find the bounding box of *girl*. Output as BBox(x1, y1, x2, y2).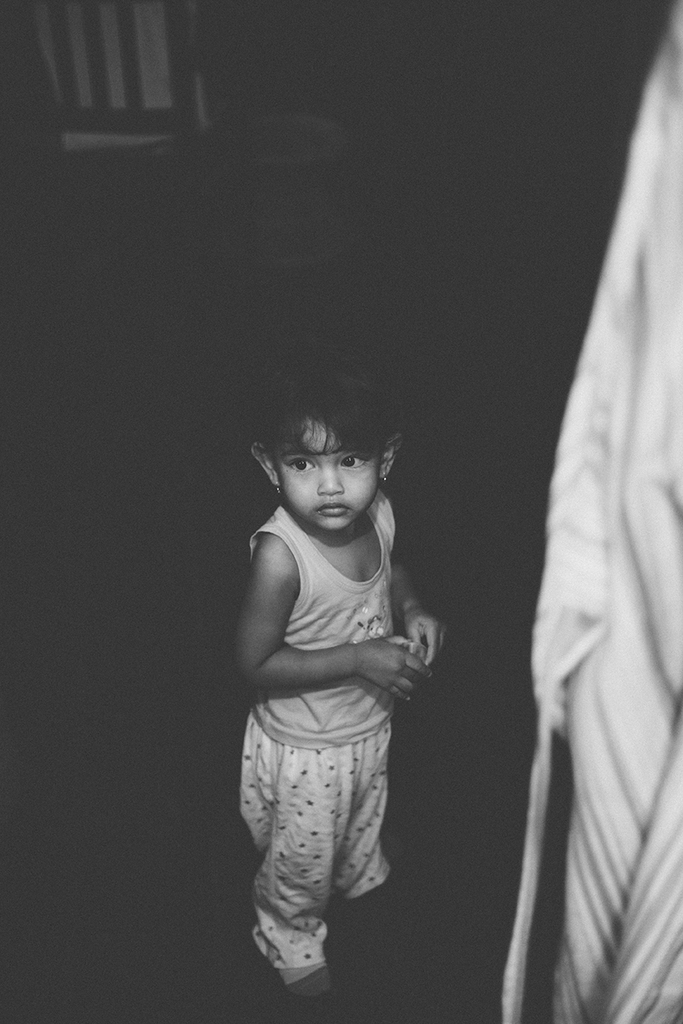
BBox(226, 374, 451, 999).
